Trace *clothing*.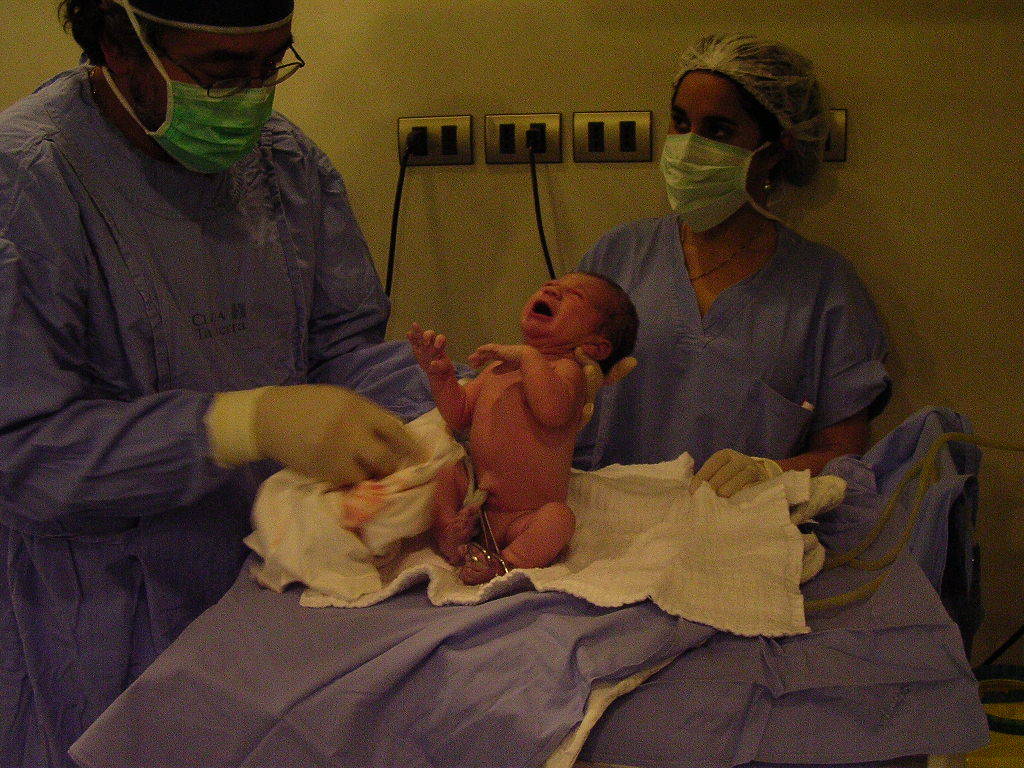
Traced to bbox=[567, 221, 892, 468].
